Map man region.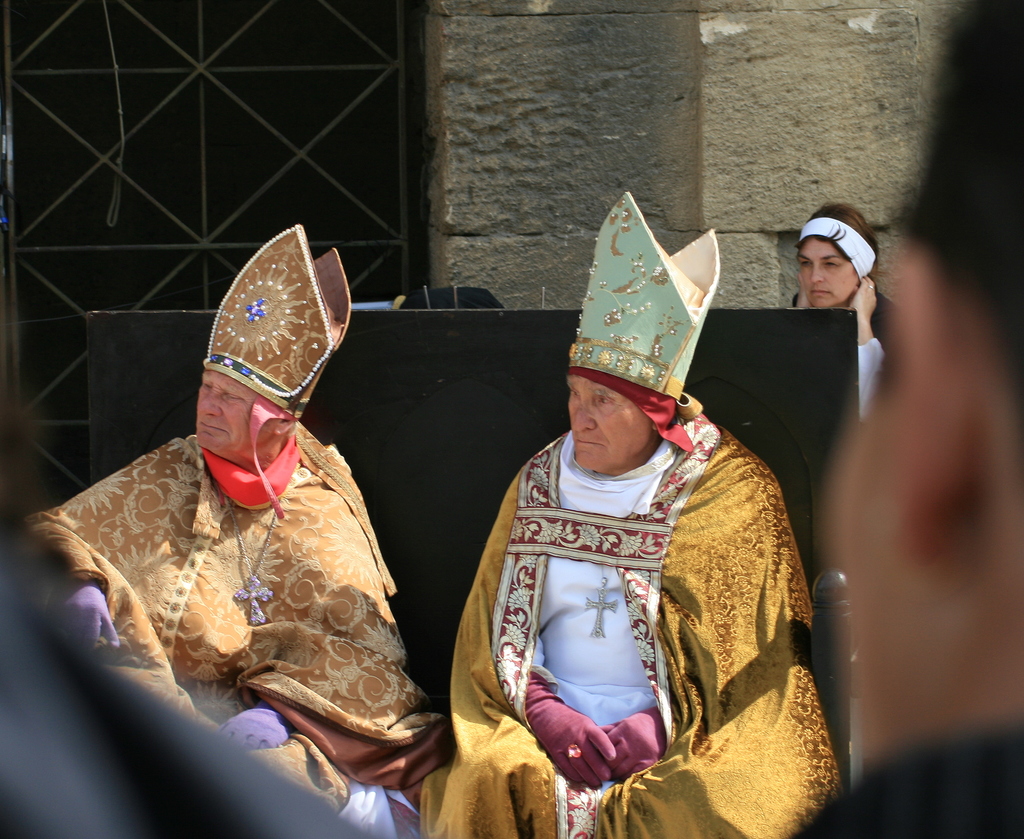
Mapped to bbox=(792, 0, 1023, 838).
